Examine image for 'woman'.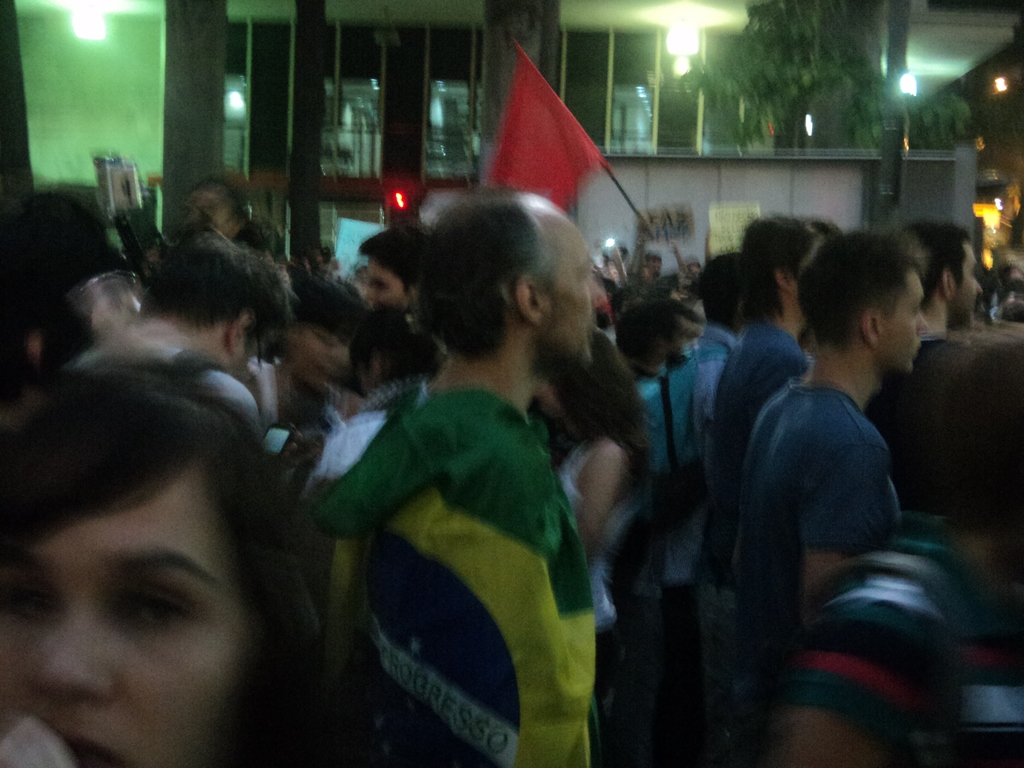
Examination result: [0, 285, 332, 767].
